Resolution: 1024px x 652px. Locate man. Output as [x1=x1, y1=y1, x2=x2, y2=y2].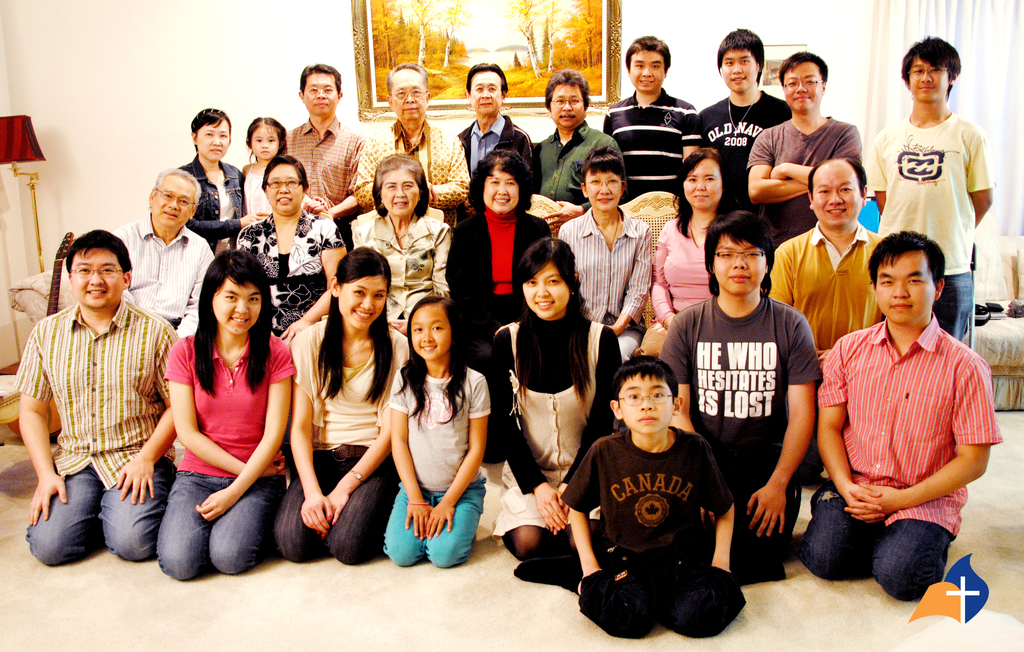
[x1=693, y1=28, x2=794, y2=213].
